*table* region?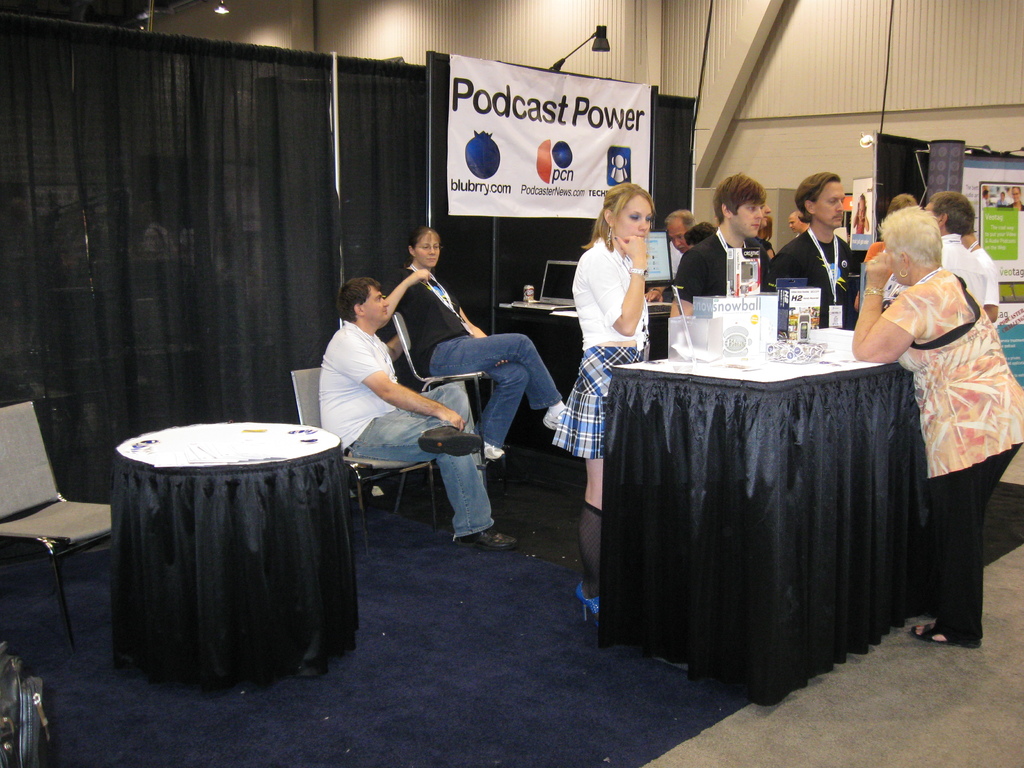
bbox=(84, 396, 362, 687)
